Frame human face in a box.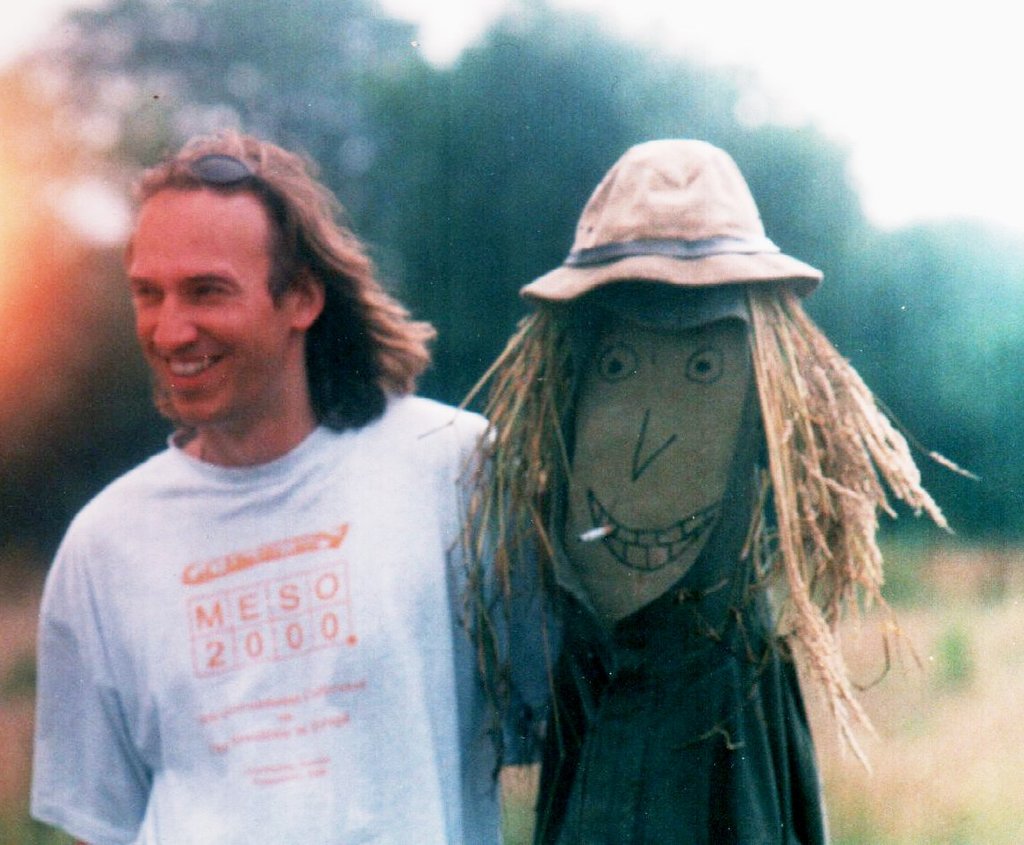
{"x1": 127, "y1": 182, "x2": 301, "y2": 409}.
